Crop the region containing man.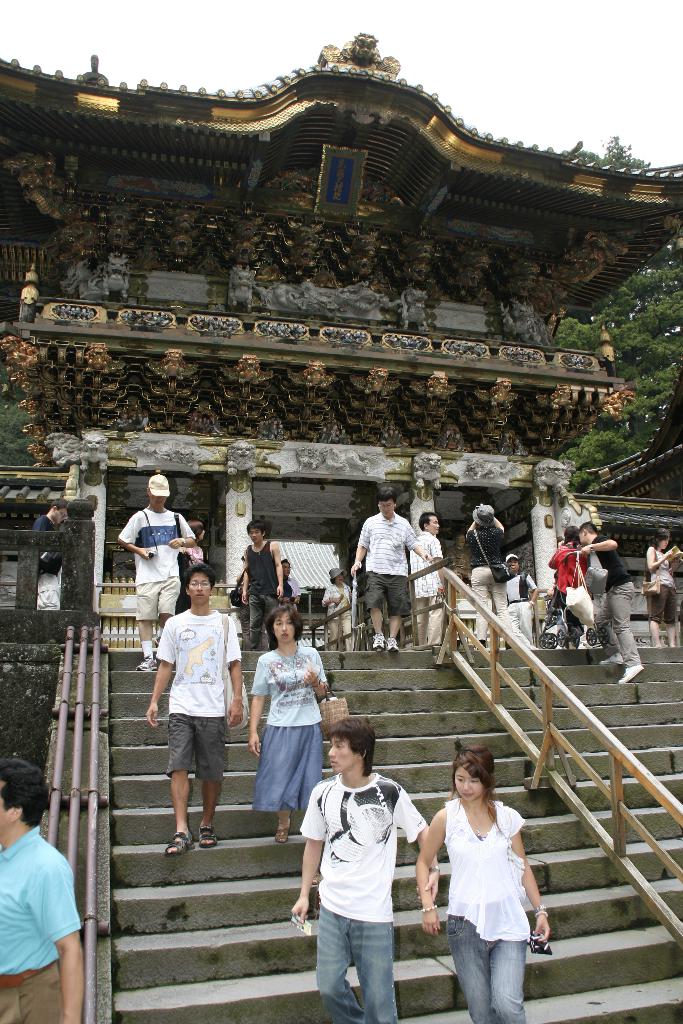
Crop region: rect(117, 468, 193, 676).
